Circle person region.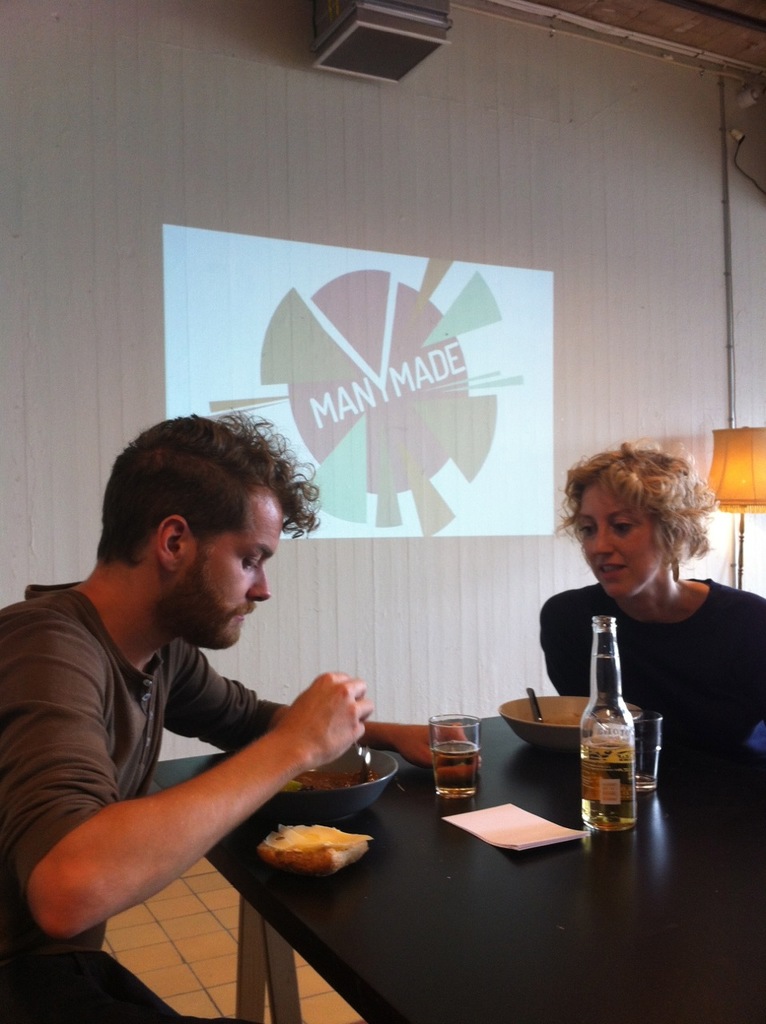
Region: 7:415:389:966.
